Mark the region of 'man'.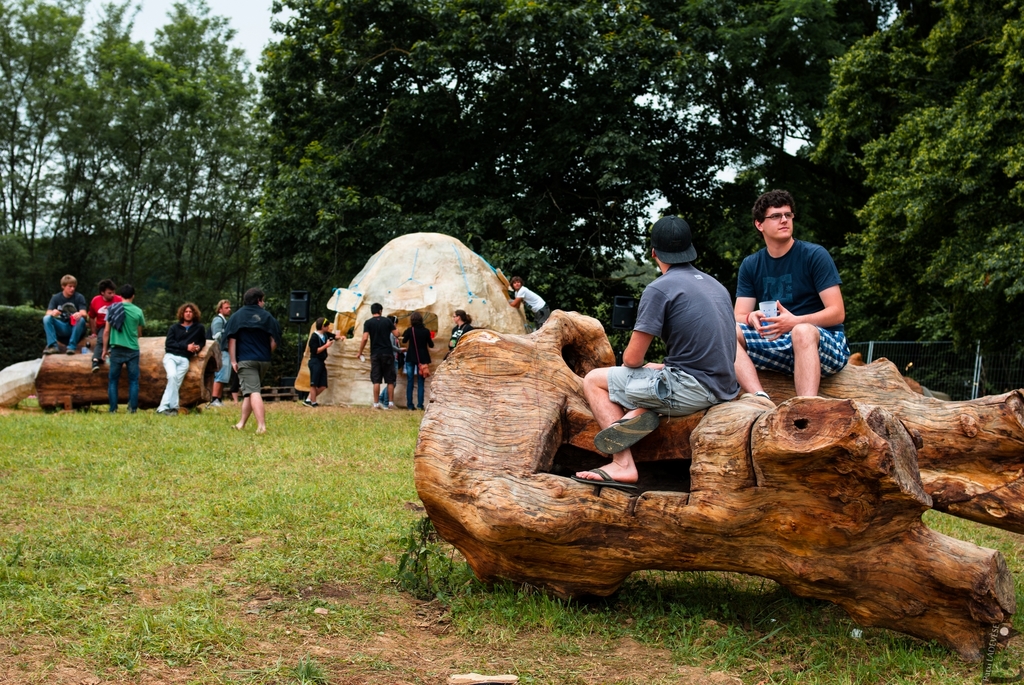
Region: {"x1": 734, "y1": 201, "x2": 855, "y2": 402}.
